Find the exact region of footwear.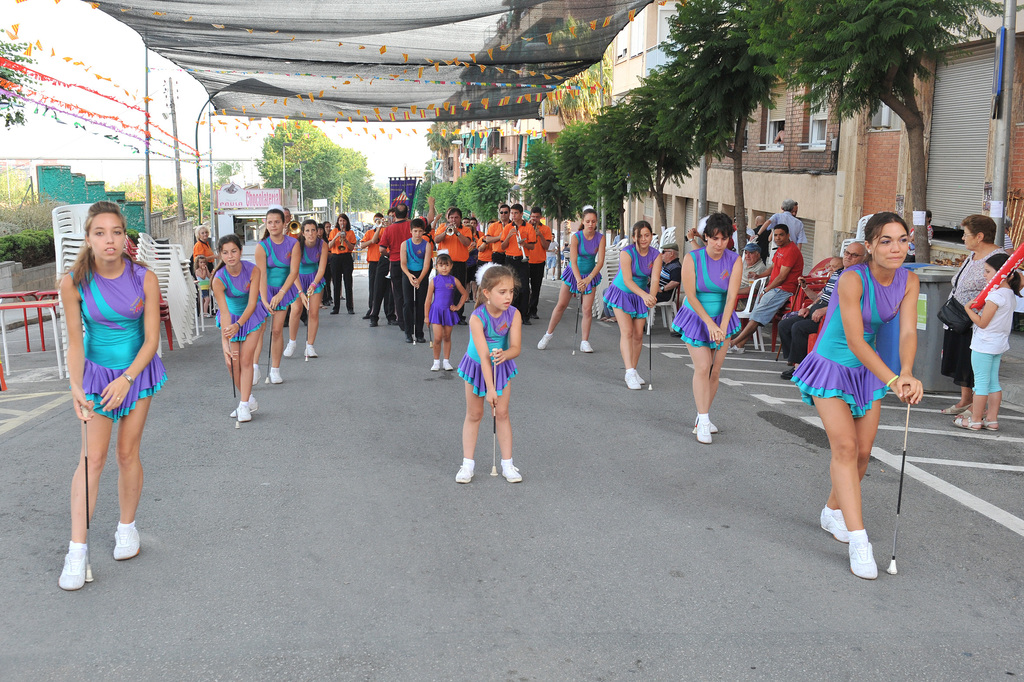
Exact region: crop(328, 304, 339, 314).
